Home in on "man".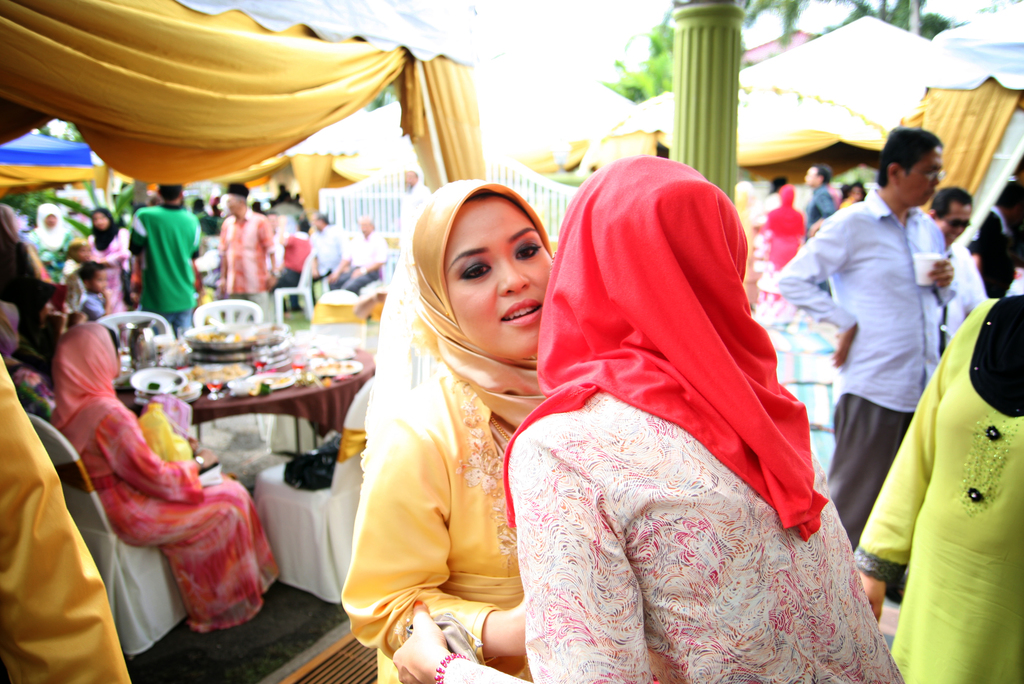
Homed in at region(127, 184, 200, 334).
